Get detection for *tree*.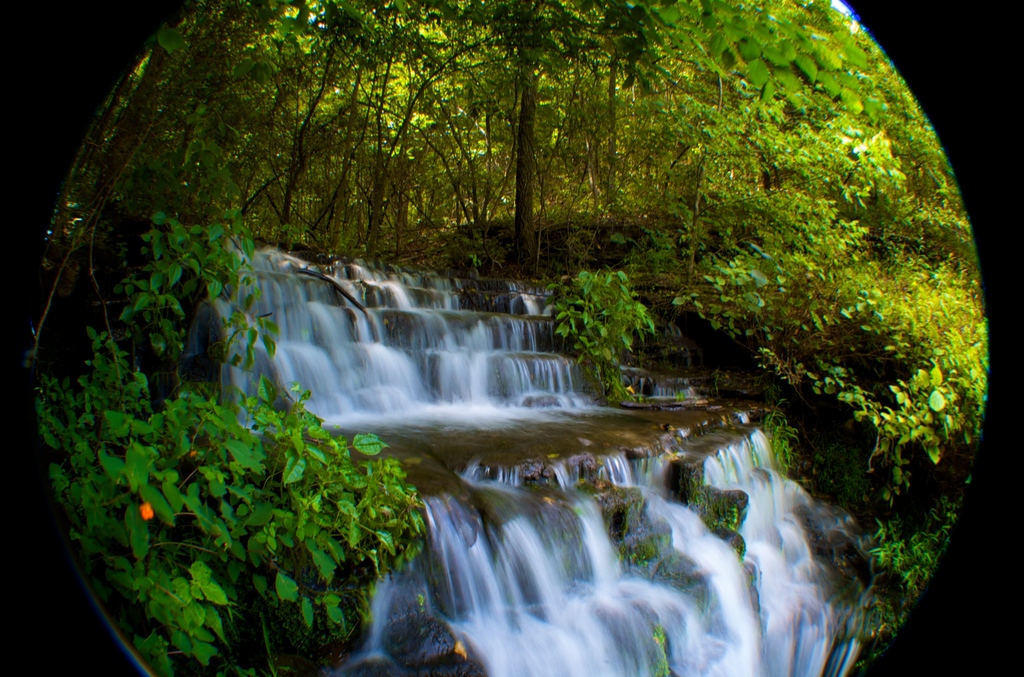
Detection: <bbox>22, 0, 982, 676</bbox>.
